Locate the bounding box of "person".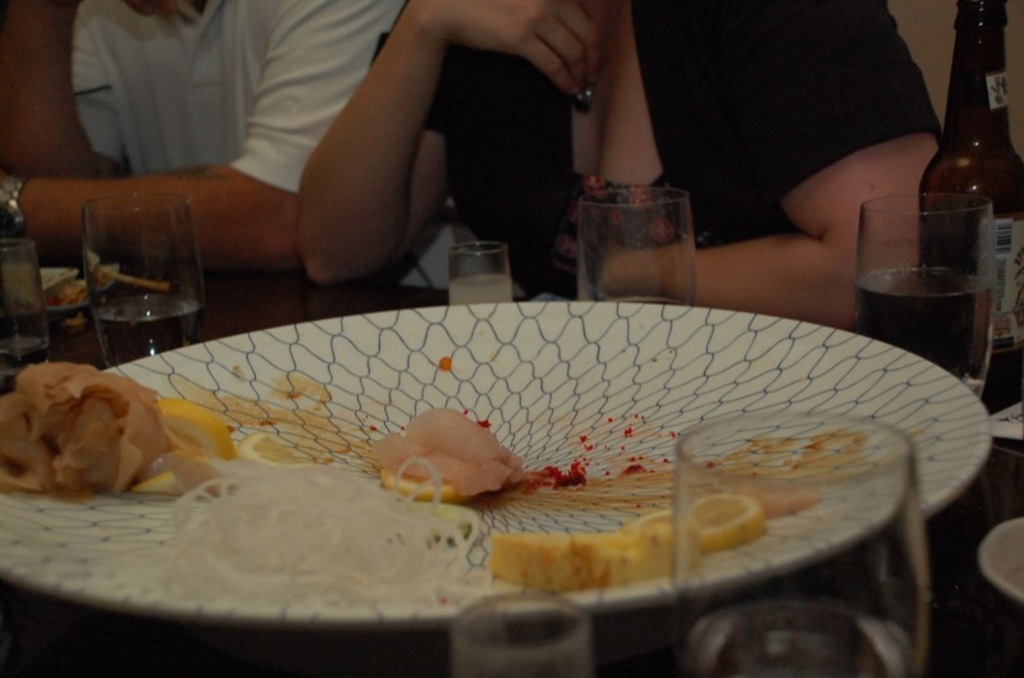
Bounding box: (300, 0, 977, 321).
